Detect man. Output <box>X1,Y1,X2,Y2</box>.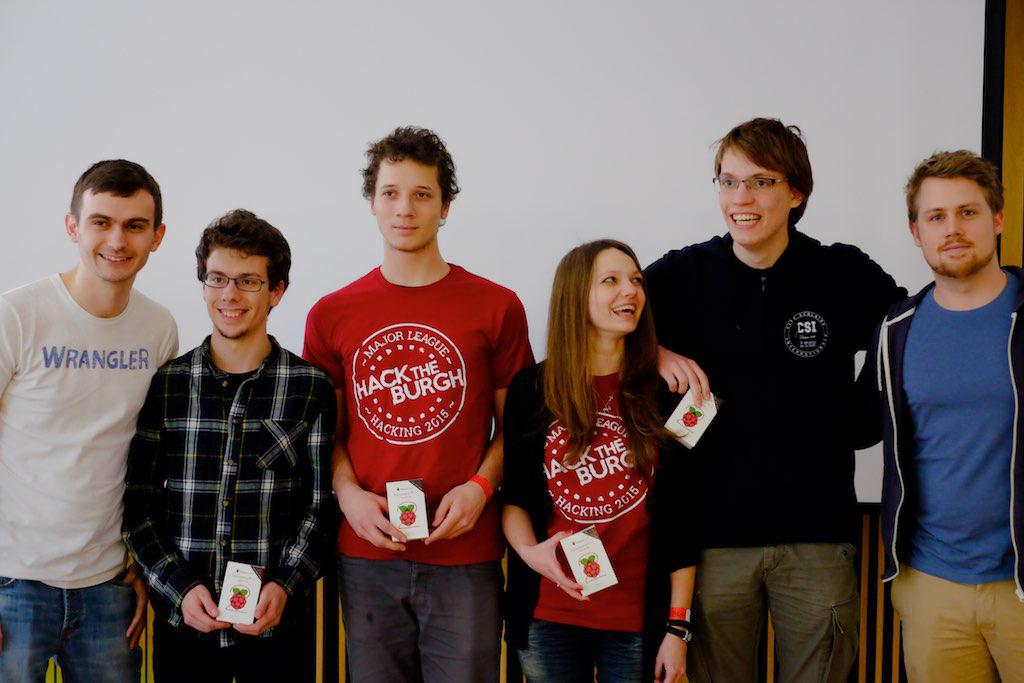
<box>870,145,1023,682</box>.
